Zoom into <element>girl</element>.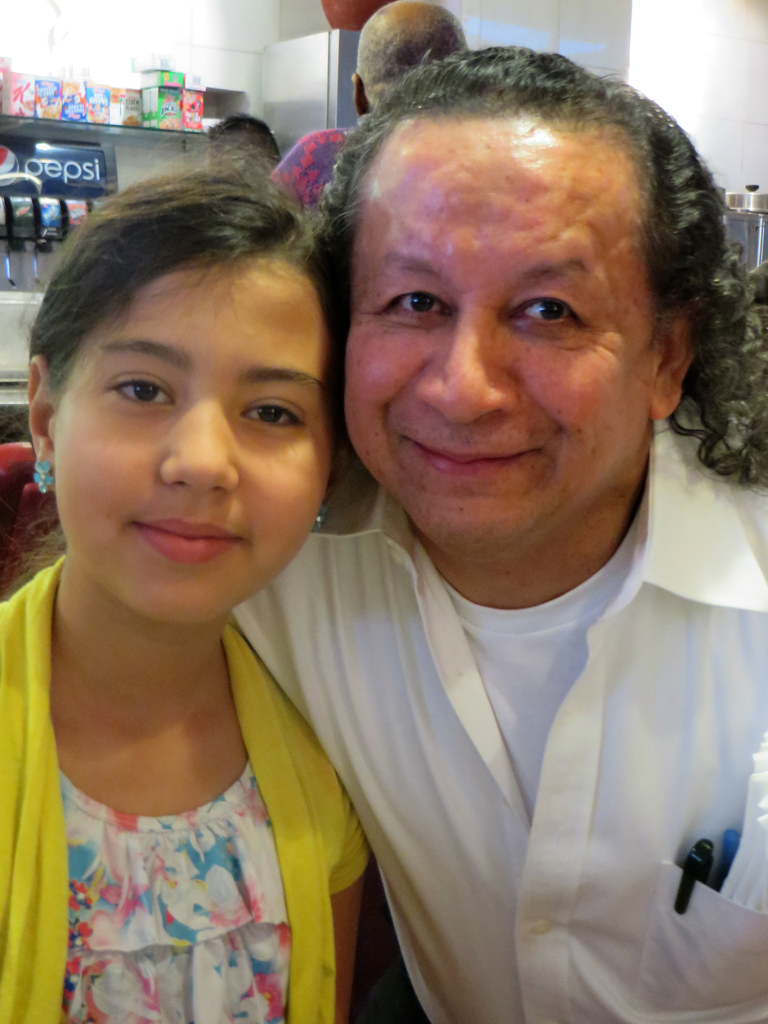
Zoom target: (x1=0, y1=139, x2=371, y2=1023).
